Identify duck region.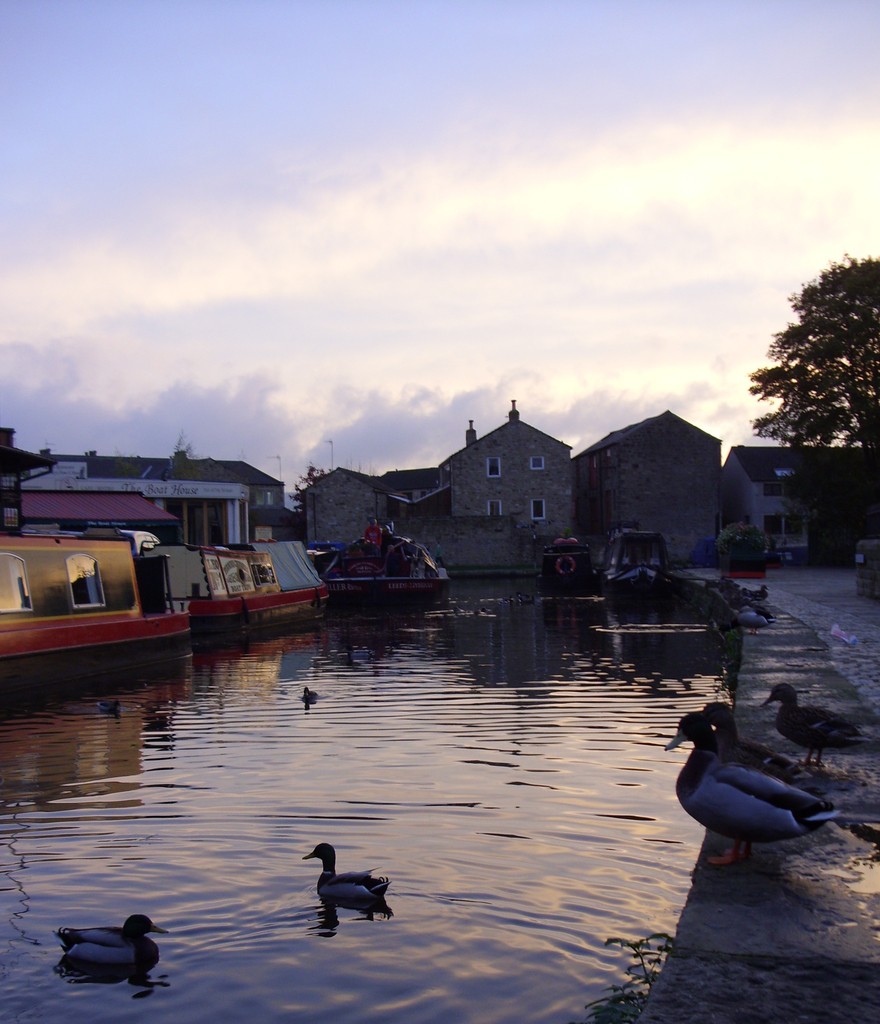
Region: (765, 682, 874, 820).
